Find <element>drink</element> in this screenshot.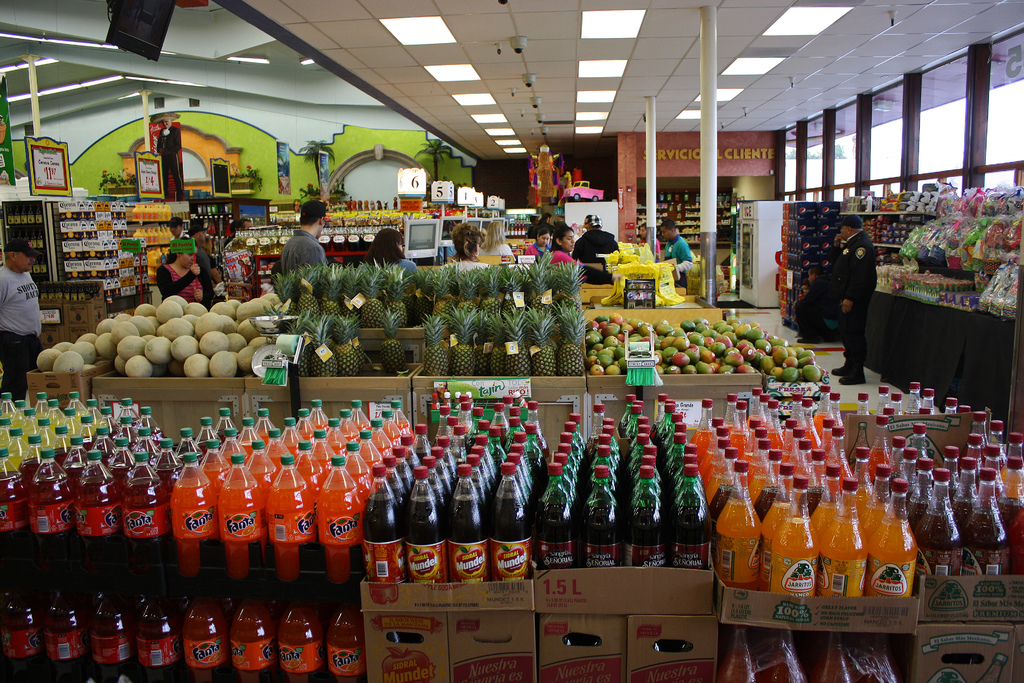
The bounding box for <element>drink</element> is x1=280, y1=420, x2=298, y2=455.
